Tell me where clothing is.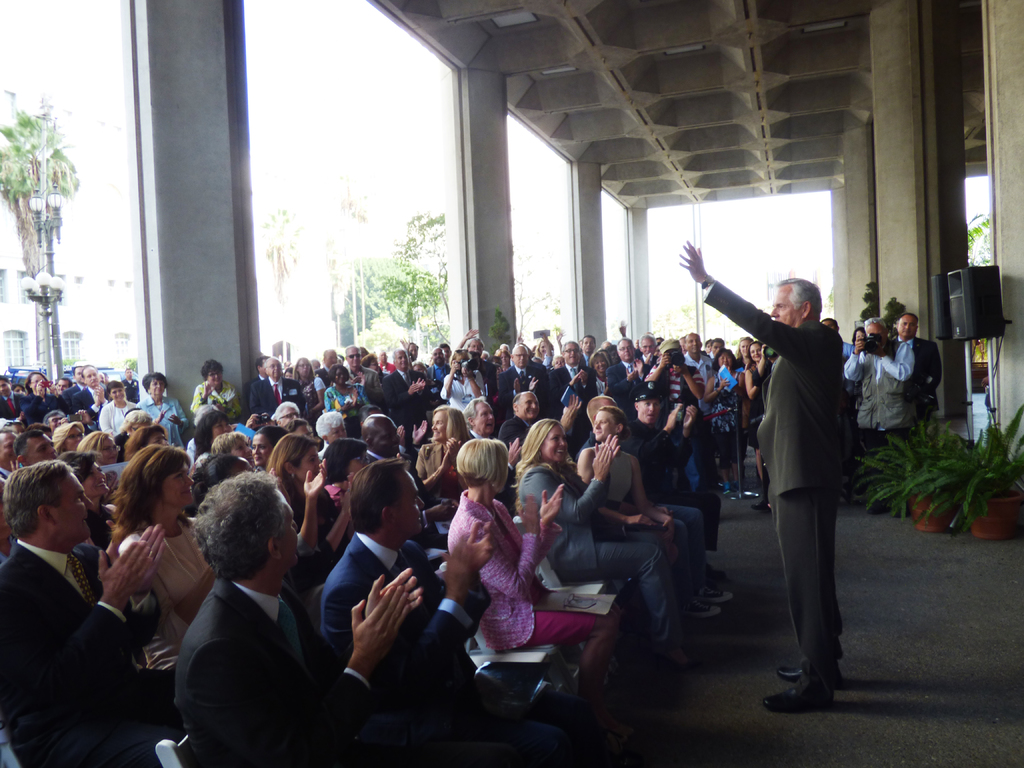
clothing is at <box>189,380,241,421</box>.
